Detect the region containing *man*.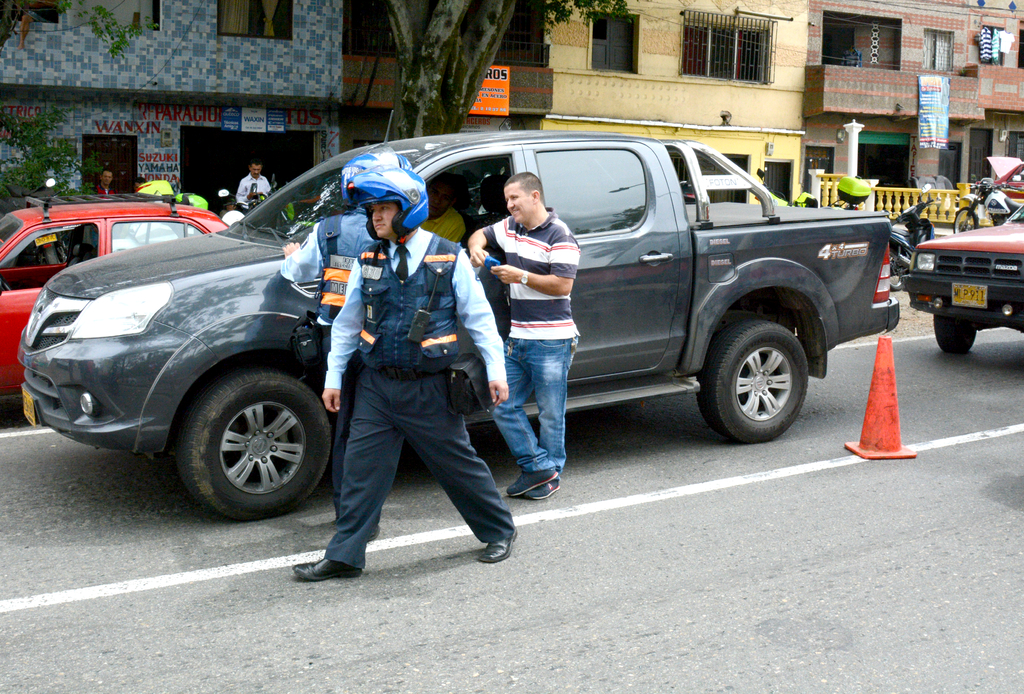
<region>308, 172, 511, 588</region>.
